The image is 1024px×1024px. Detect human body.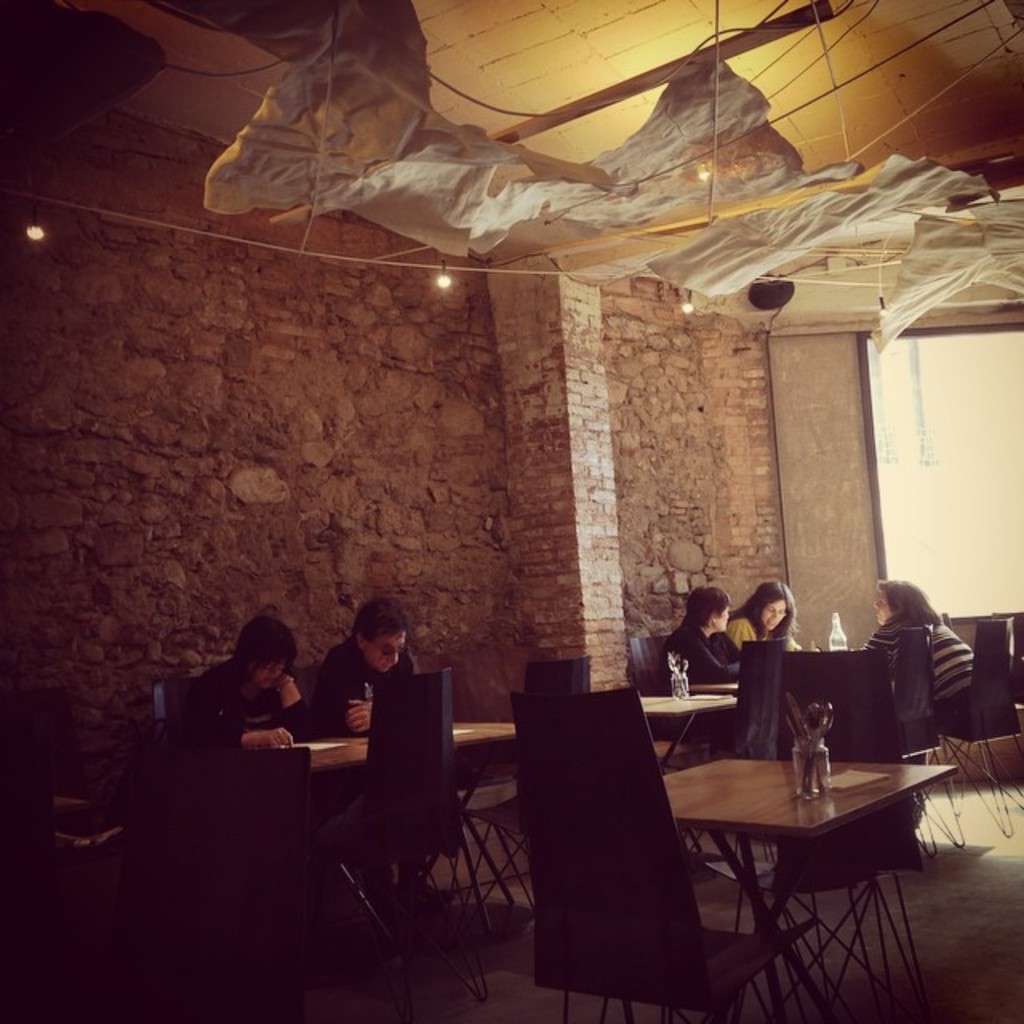
Detection: [x1=662, y1=576, x2=752, y2=691].
